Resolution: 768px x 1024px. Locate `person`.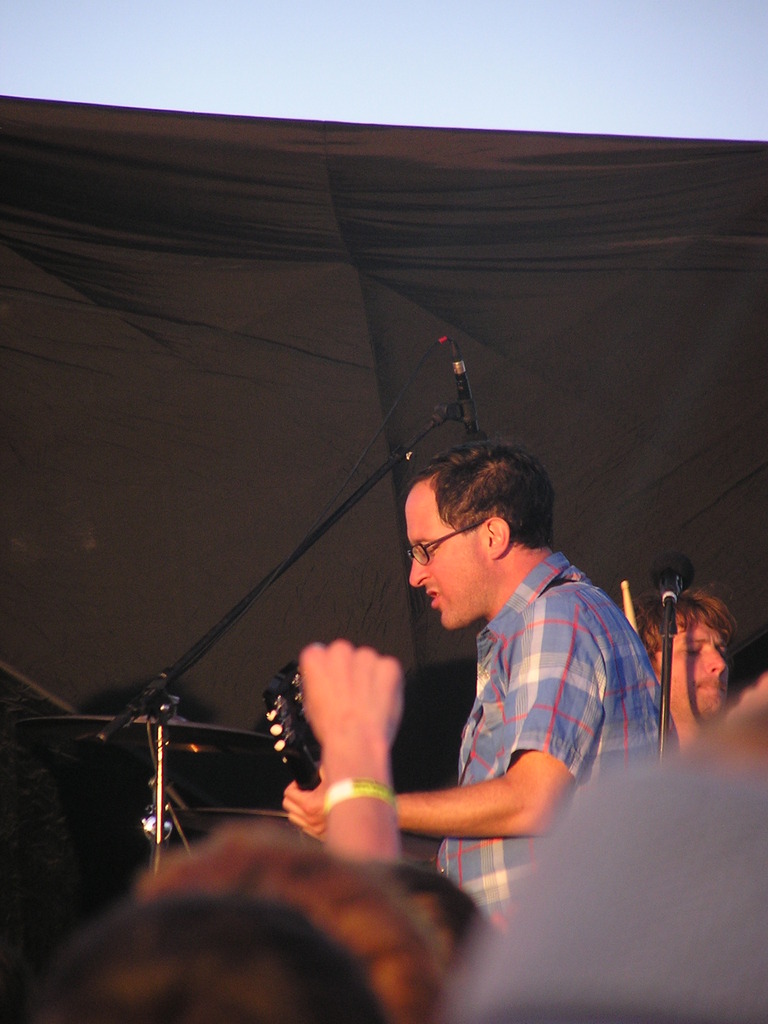
(278, 435, 663, 922).
